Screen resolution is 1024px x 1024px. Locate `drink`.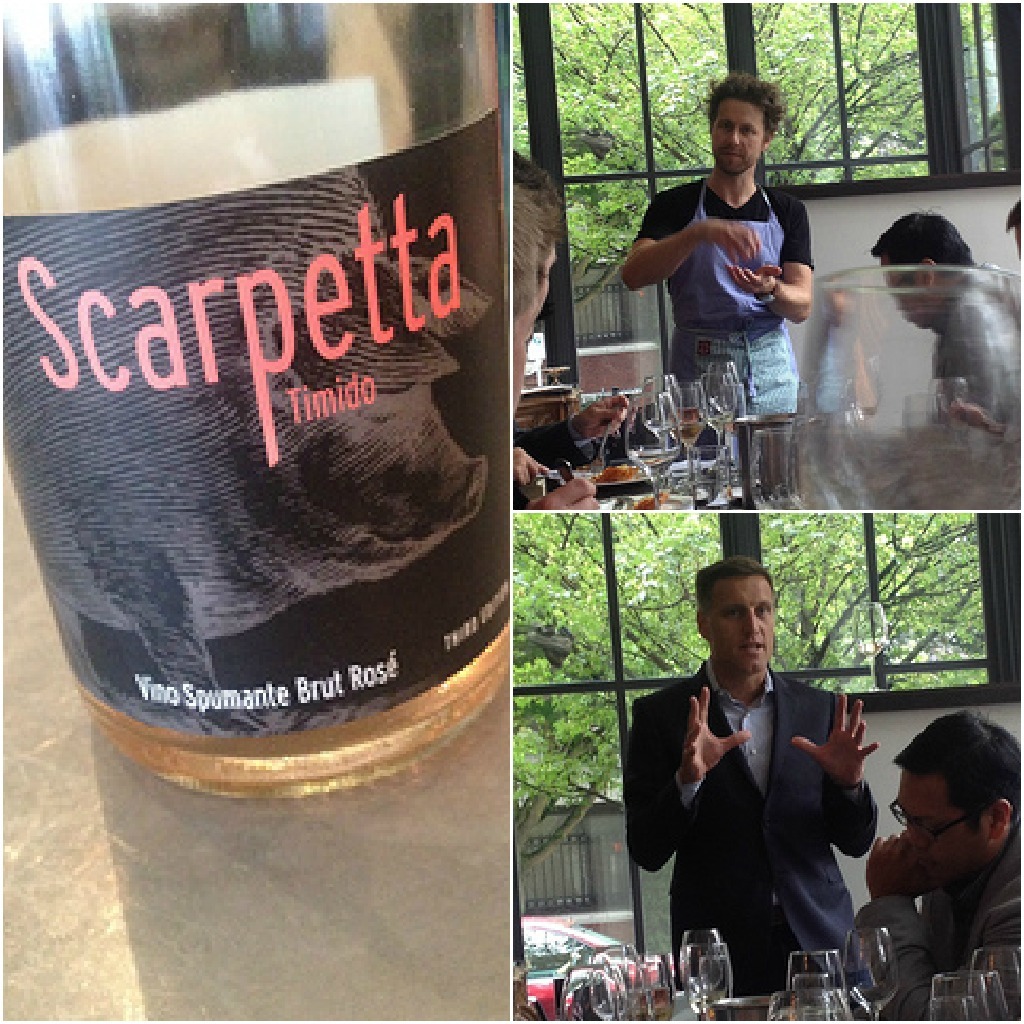
672/407/704/425.
